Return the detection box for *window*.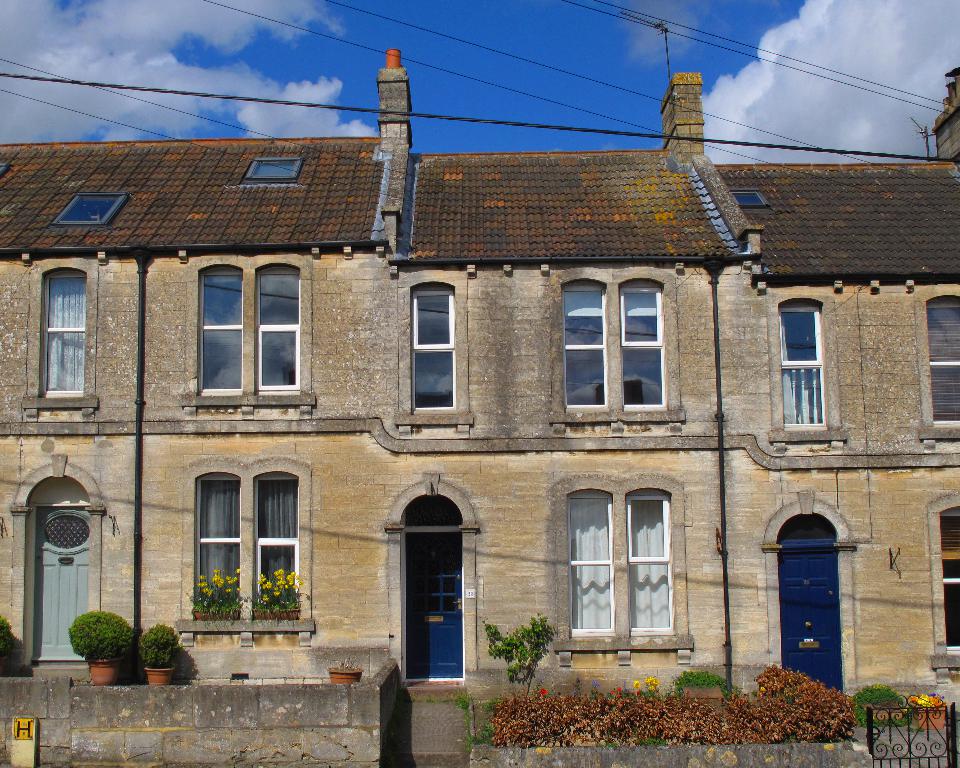
(x1=613, y1=278, x2=668, y2=421).
